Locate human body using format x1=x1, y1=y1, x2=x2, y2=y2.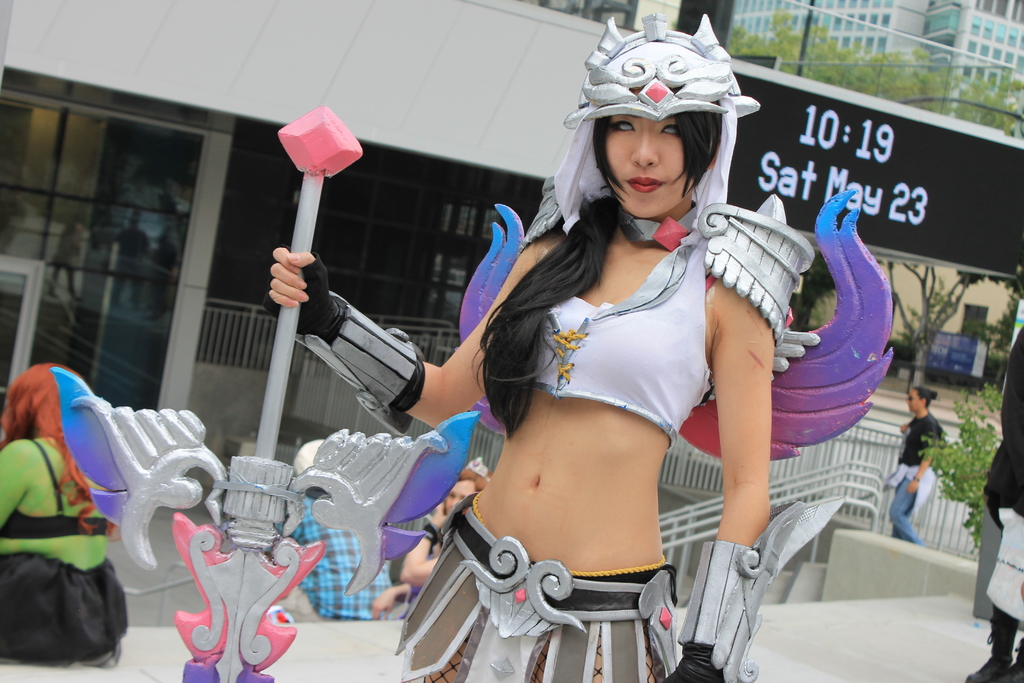
x1=371, y1=453, x2=500, y2=628.
